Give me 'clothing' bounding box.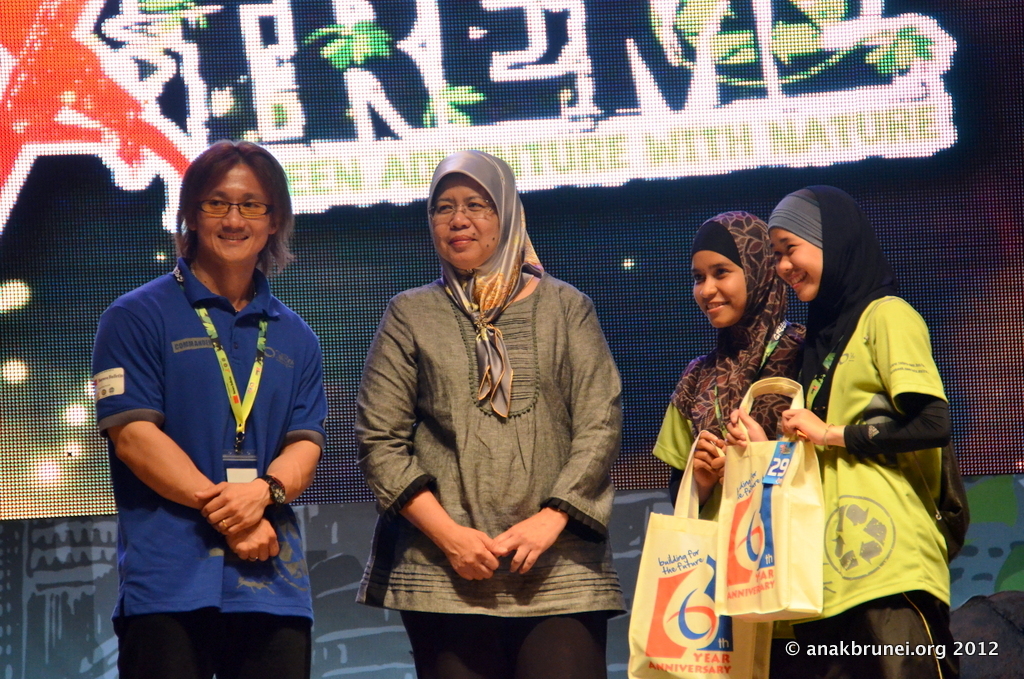
rect(93, 258, 324, 678).
